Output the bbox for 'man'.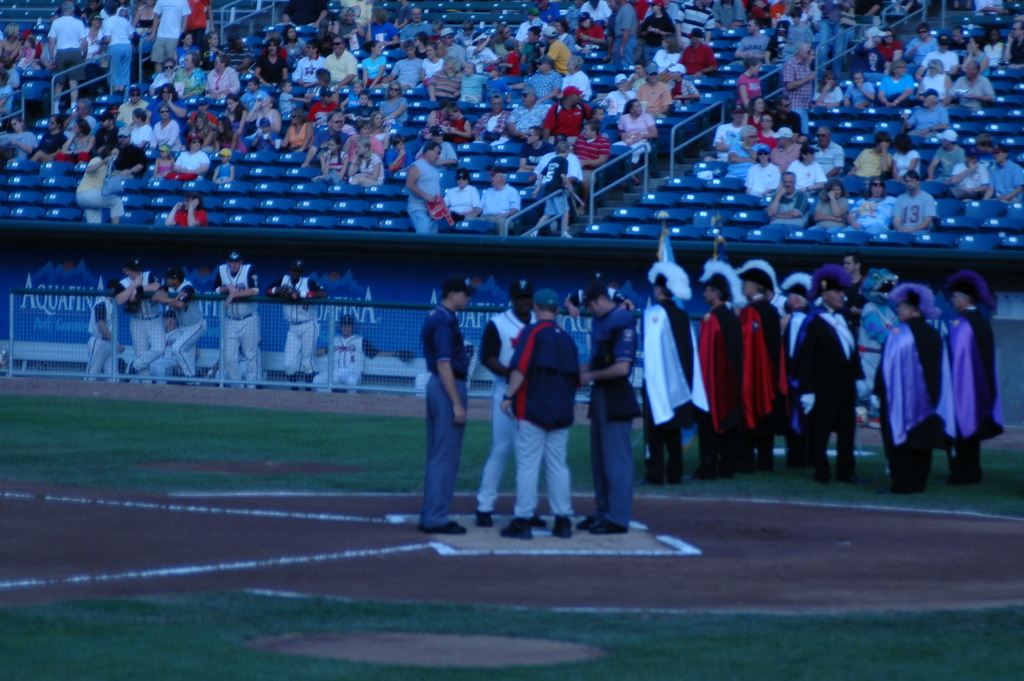
<region>930, 126, 961, 201</region>.
